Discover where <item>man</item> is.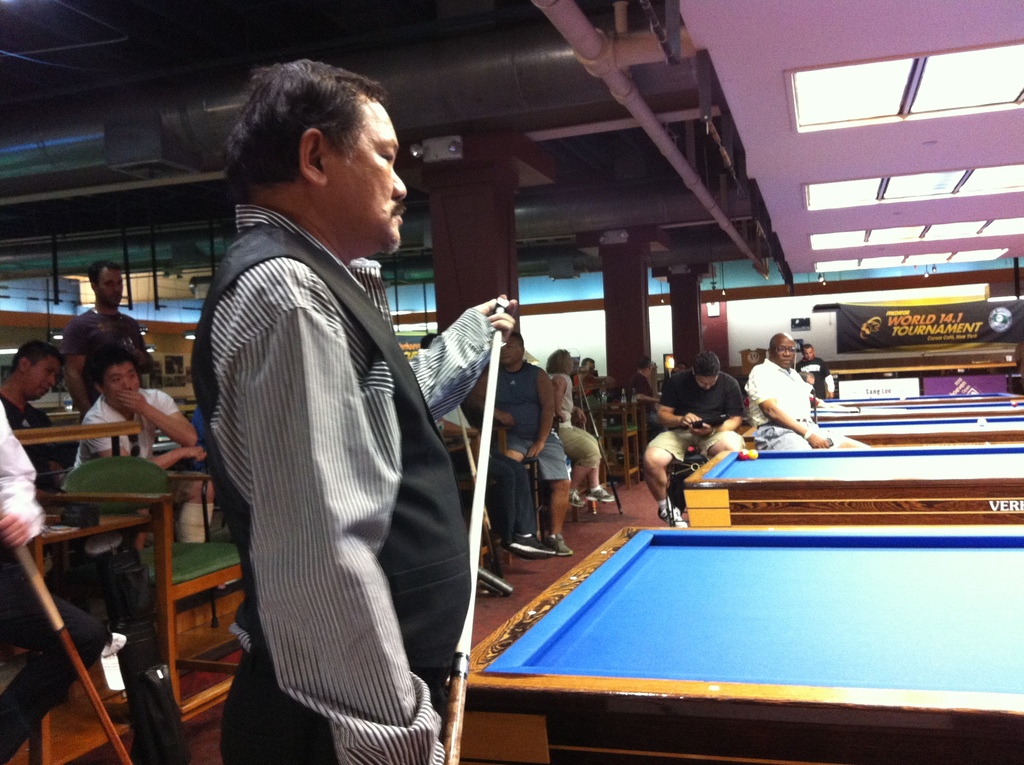
Discovered at detection(490, 332, 576, 551).
